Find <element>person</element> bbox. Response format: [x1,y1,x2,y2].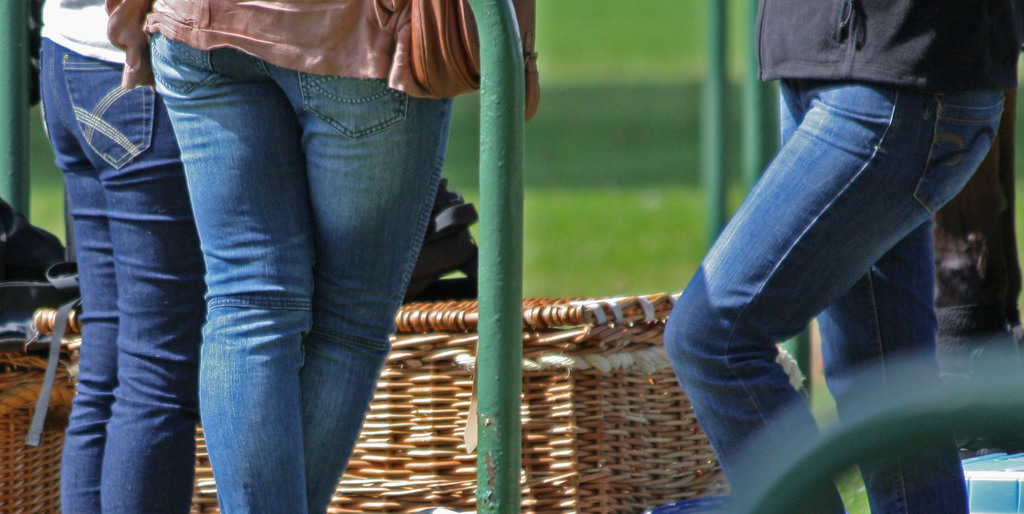
[104,0,454,513].
